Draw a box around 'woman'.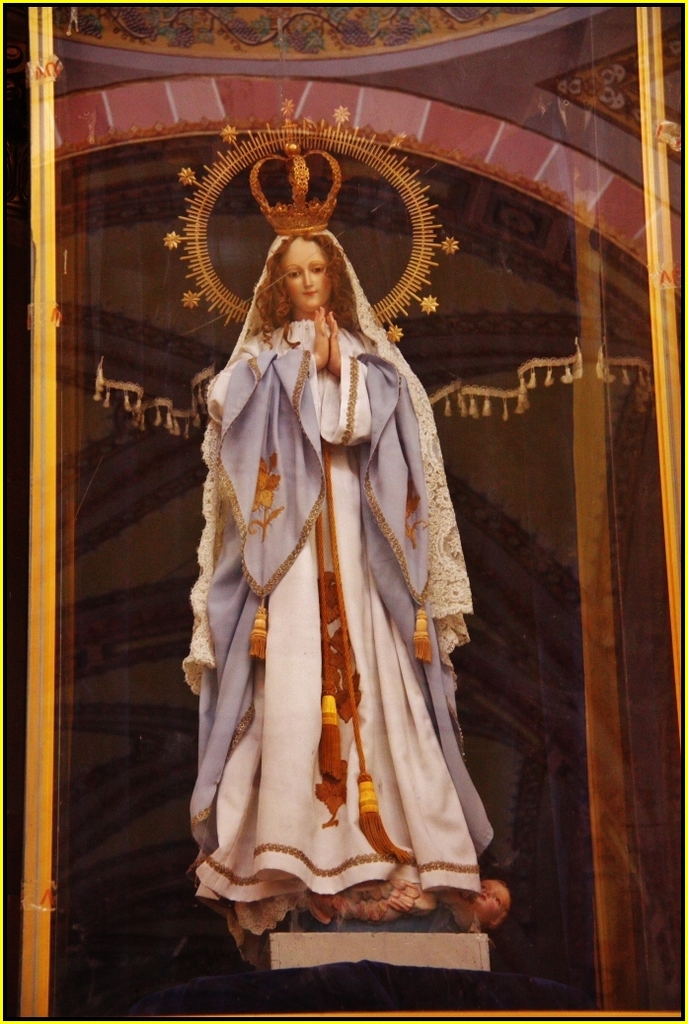
rect(166, 134, 482, 914).
